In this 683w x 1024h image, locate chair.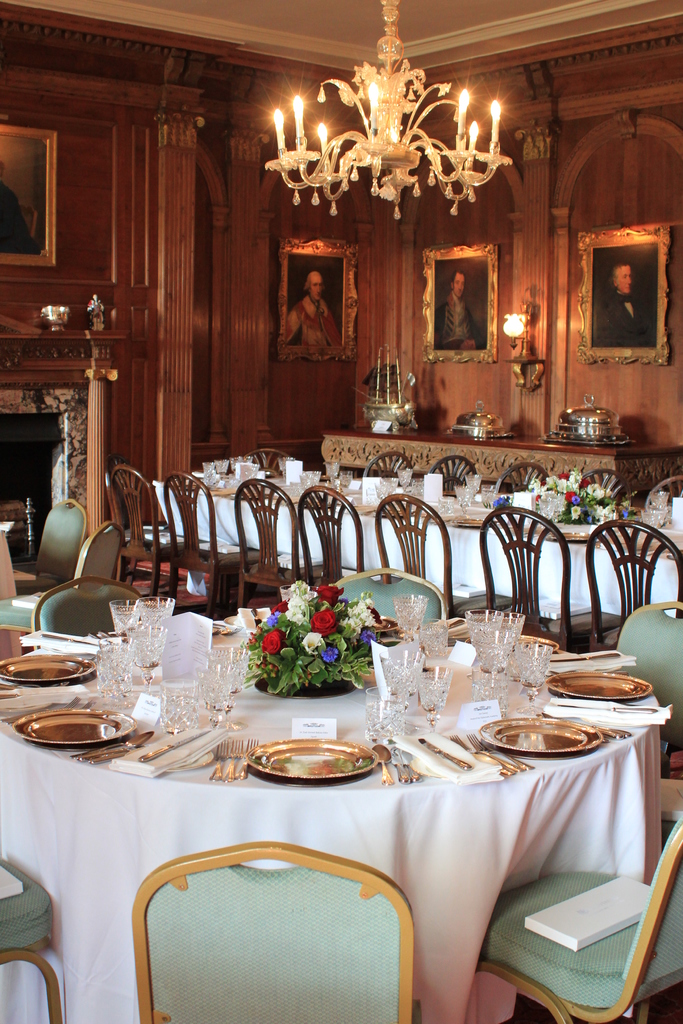
Bounding box: left=362, top=449, right=416, bottom=485.
